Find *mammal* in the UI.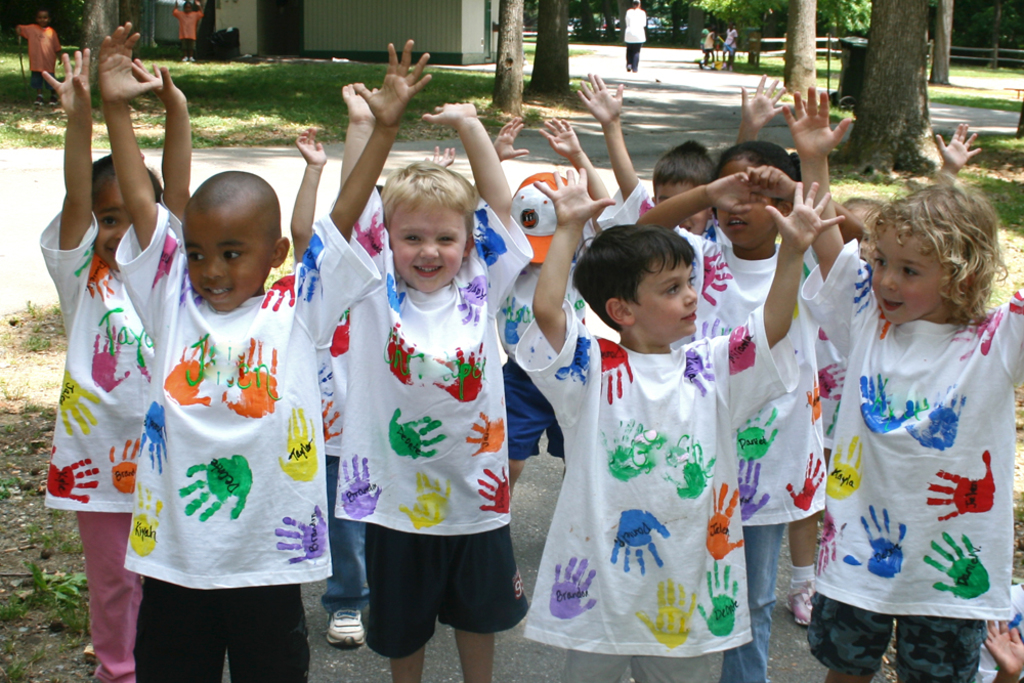
UI element at region(289, 123, 451, 648).
